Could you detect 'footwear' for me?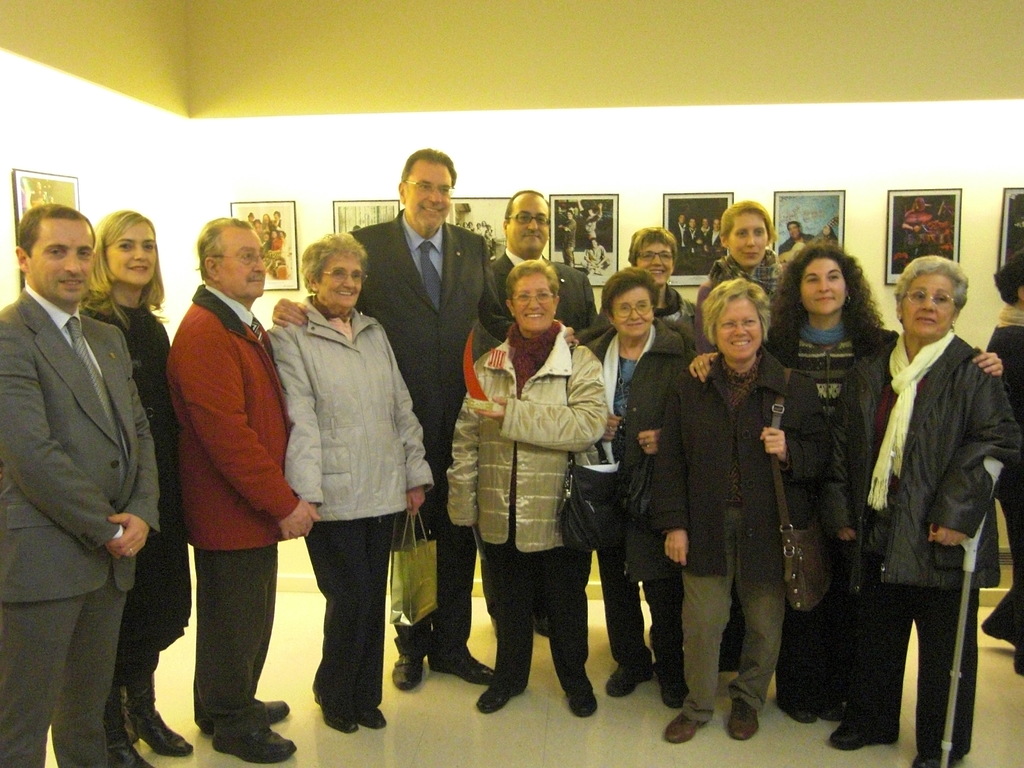
Detection result: <bbox>911, 752, 954, 767</bbox>.
